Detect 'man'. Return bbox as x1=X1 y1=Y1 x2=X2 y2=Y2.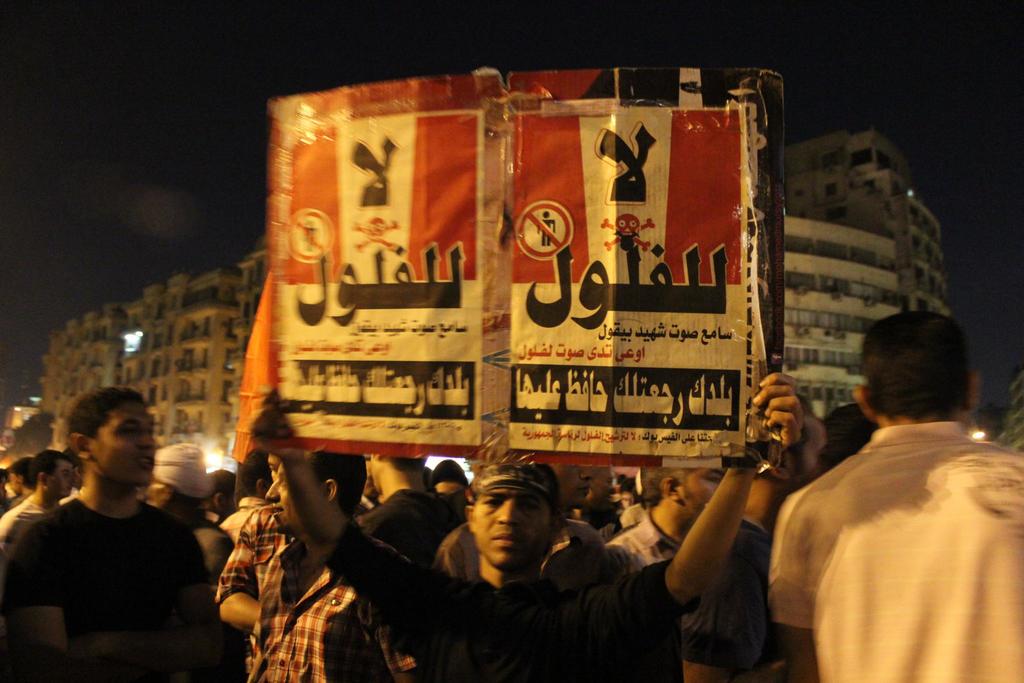
x1=769 y1=311 x2=1023 y2=682.
